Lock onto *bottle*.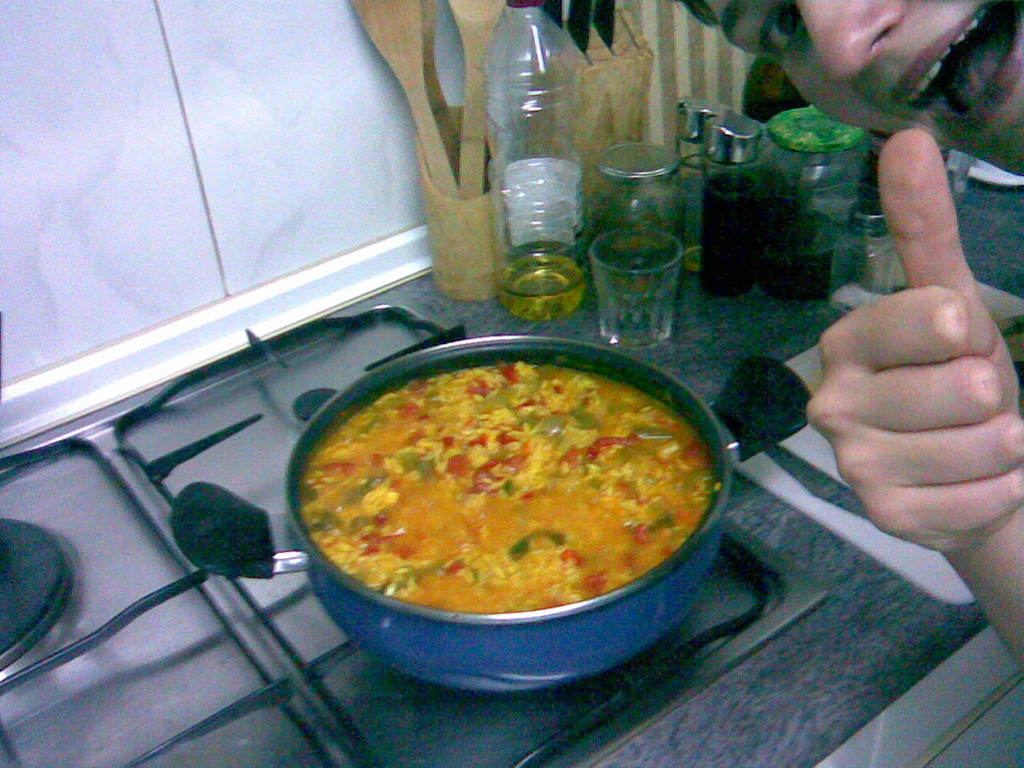
Locked: 482,0,591,323.
